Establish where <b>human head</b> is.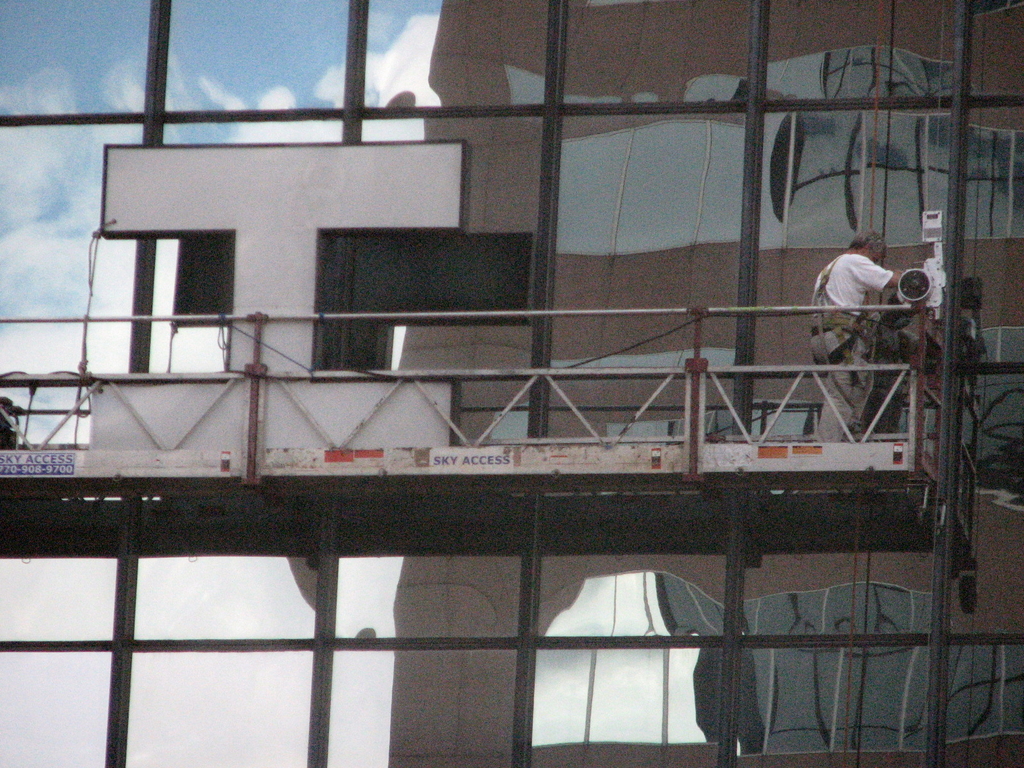
Established at 852 230 886 263.
